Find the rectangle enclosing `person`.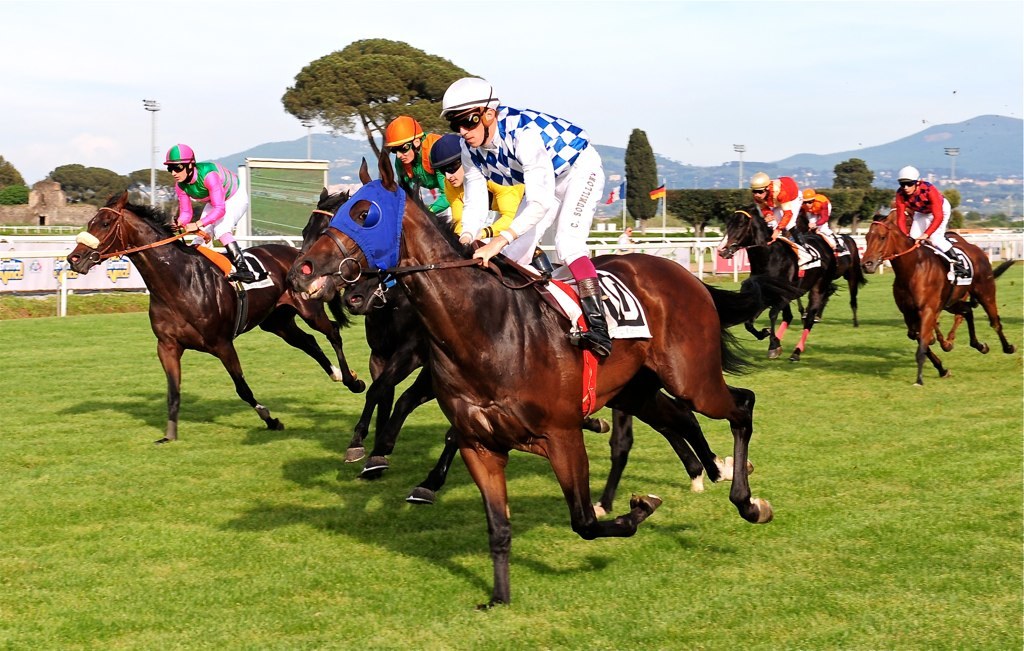
bbox=[429, 135, 529, 242].
